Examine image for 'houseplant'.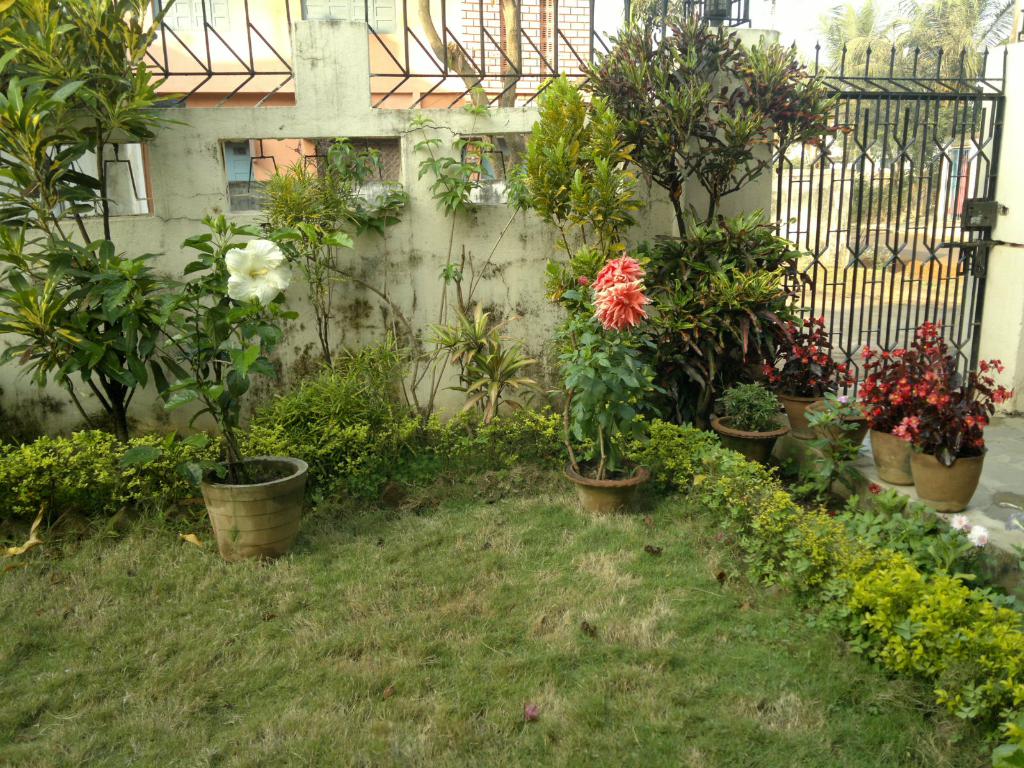
Examination result: (x1=851, y1=320, x2=961, y2=490).
